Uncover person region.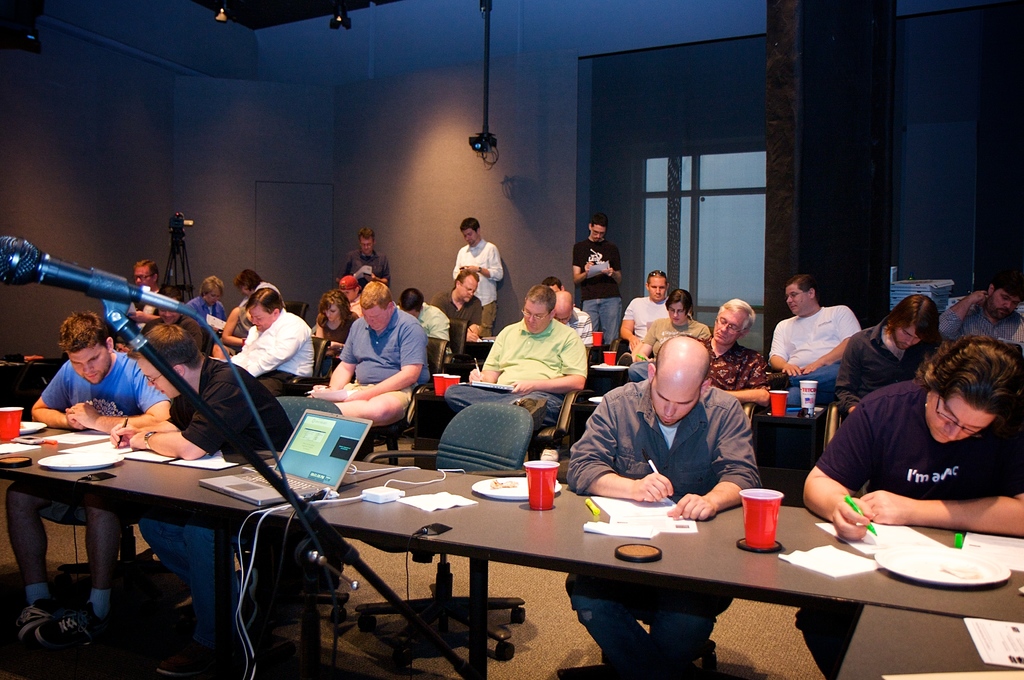
Uncovered: pyautogui.locateOnScreen(435, 264, 491, 346).
